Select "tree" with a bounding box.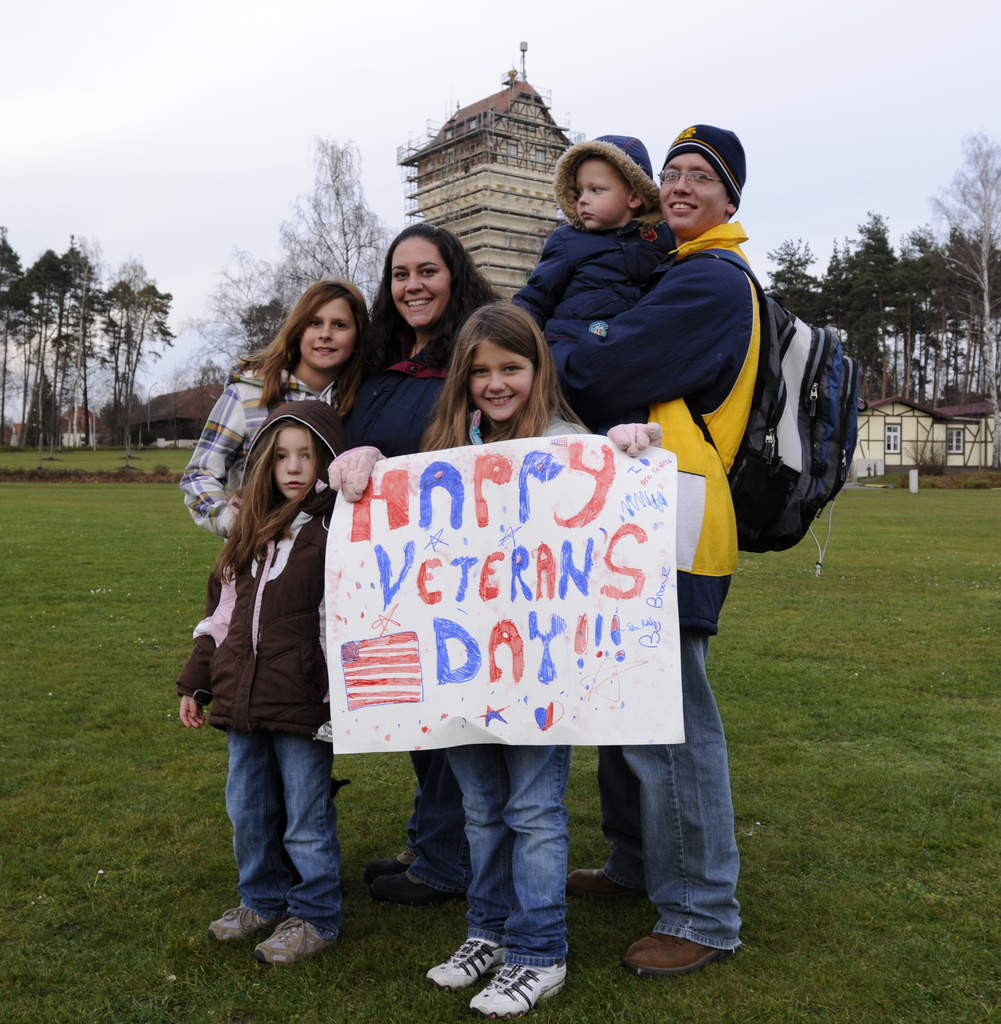
detection(931, 130, 1000, 470).
